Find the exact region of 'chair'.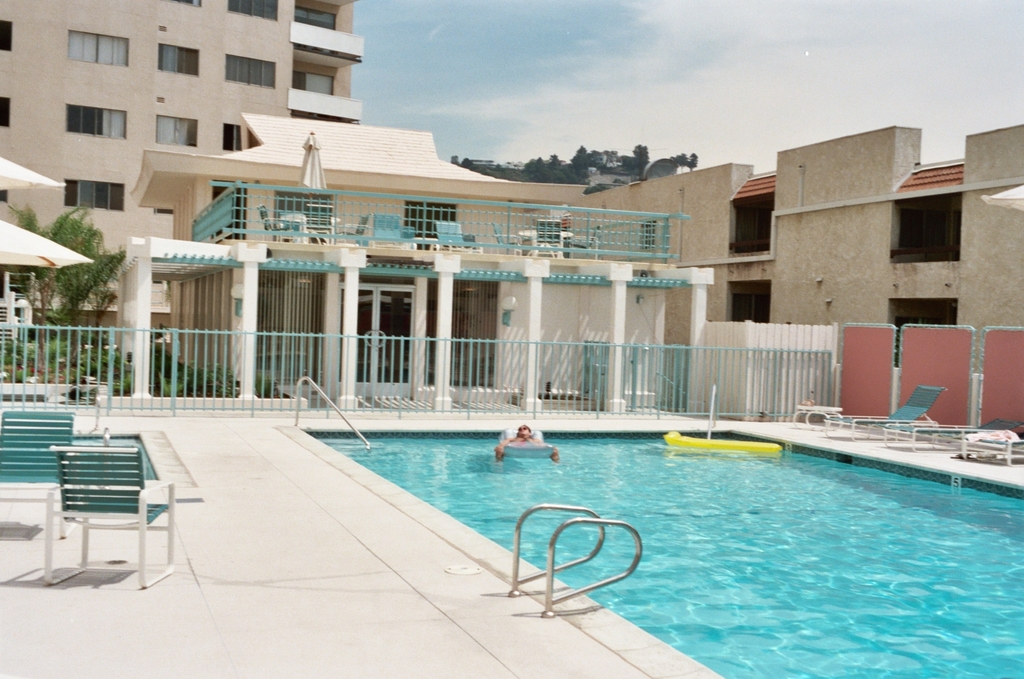
Exact region: left=33, top=420, right=181, bottom=585.
